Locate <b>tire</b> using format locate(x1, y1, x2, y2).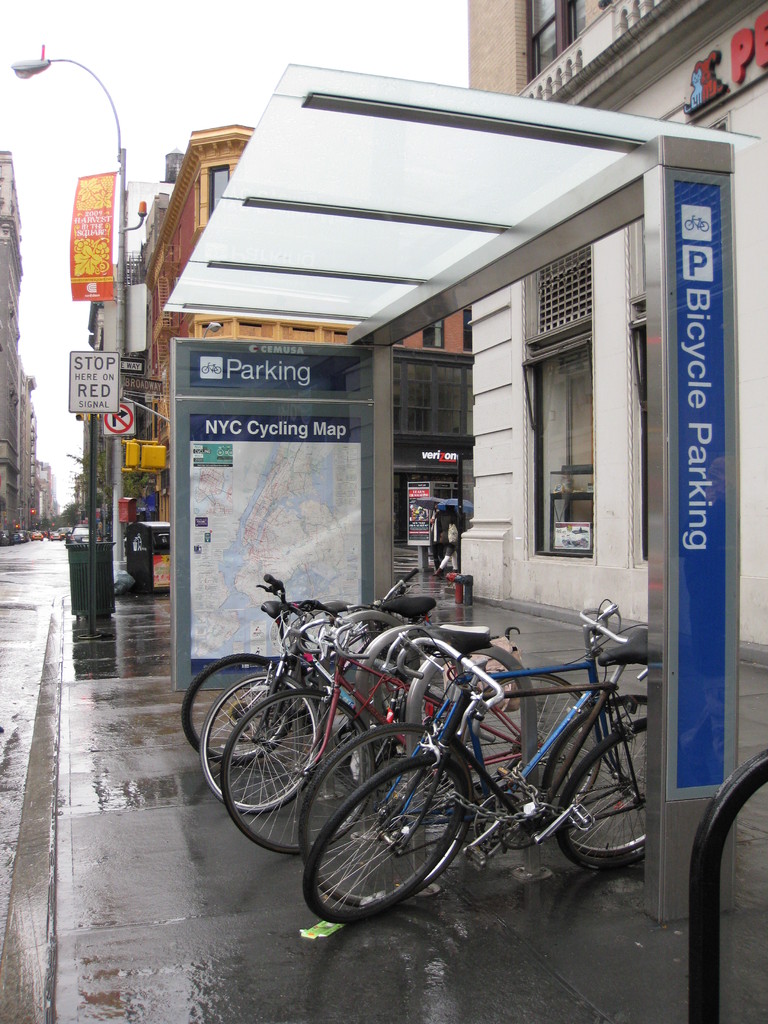
locate(204, 673, 319, 815).
